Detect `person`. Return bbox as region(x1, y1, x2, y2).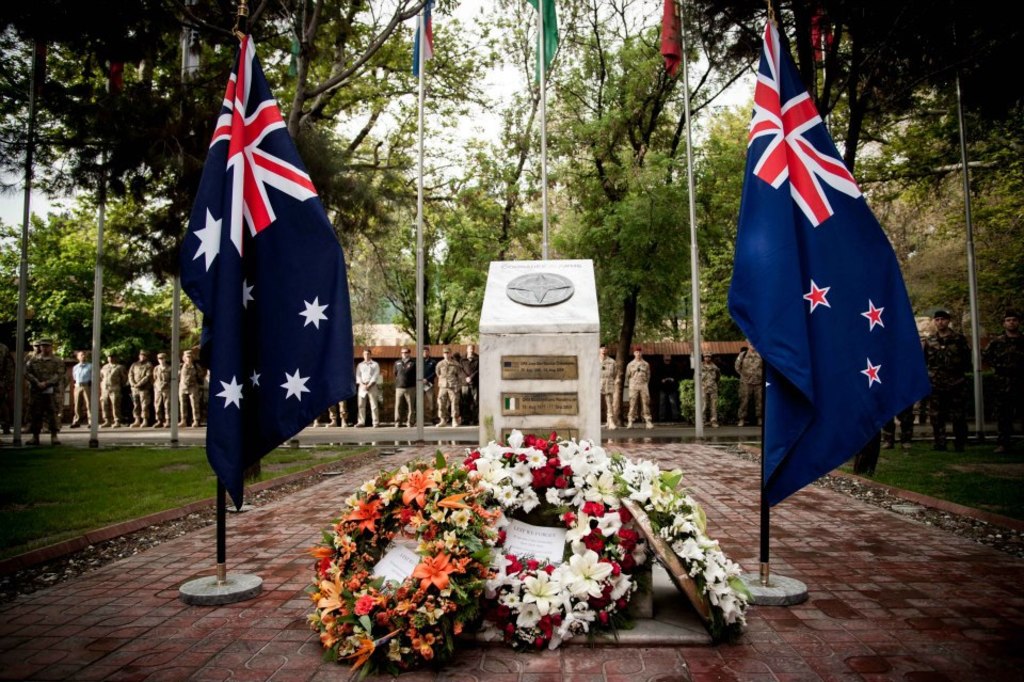
region(693, 349, 720, 428).
